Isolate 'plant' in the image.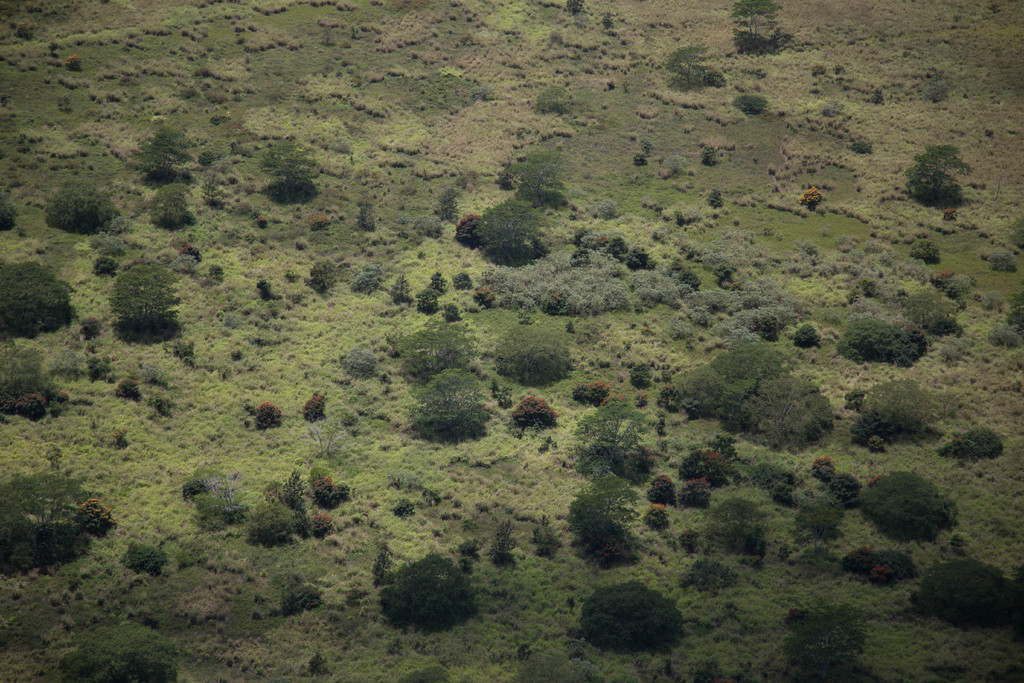
Isolated region: <region>797, 183, 822, 213</region>.
